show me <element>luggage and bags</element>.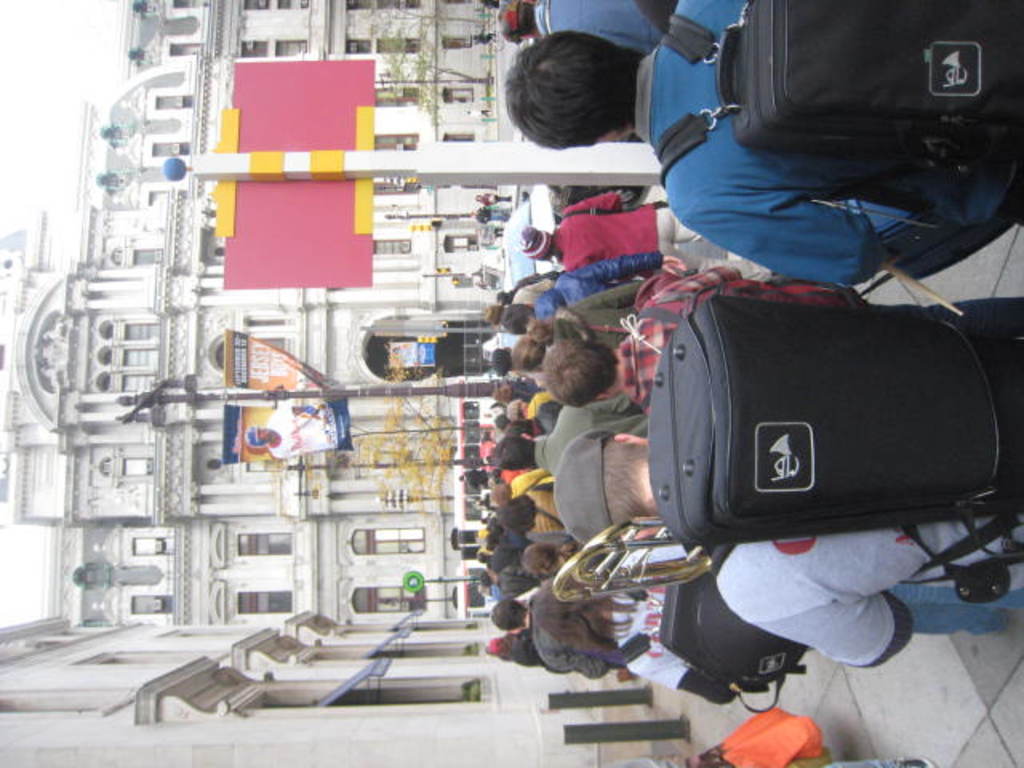
<element>luggage and bags</element> is here: (669,549,810,685).
